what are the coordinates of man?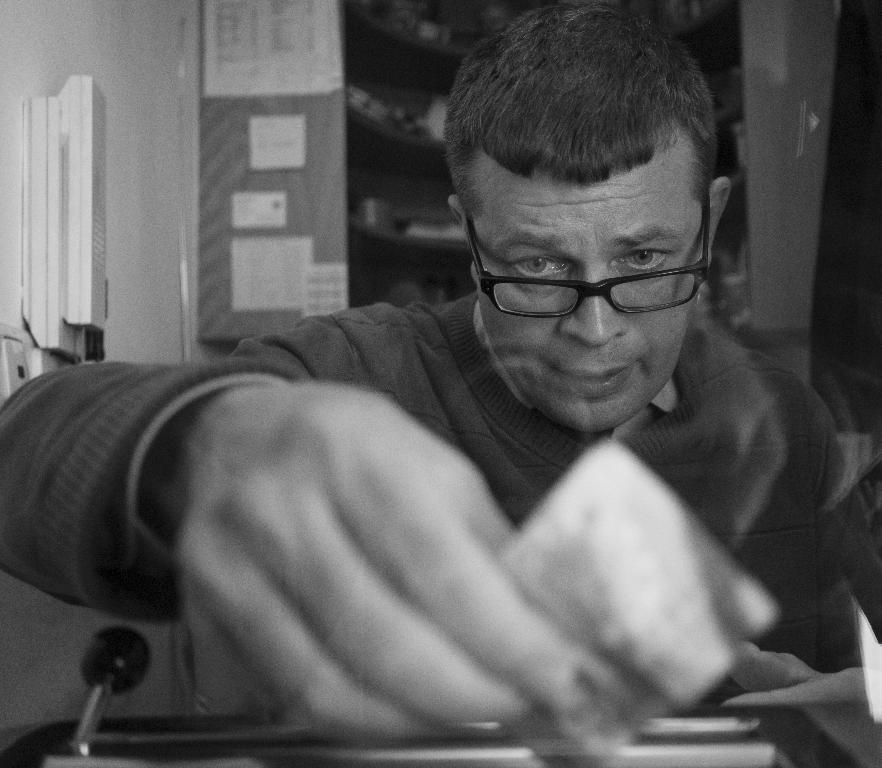
x1=0, y1=0, x2=881, y2=744.
